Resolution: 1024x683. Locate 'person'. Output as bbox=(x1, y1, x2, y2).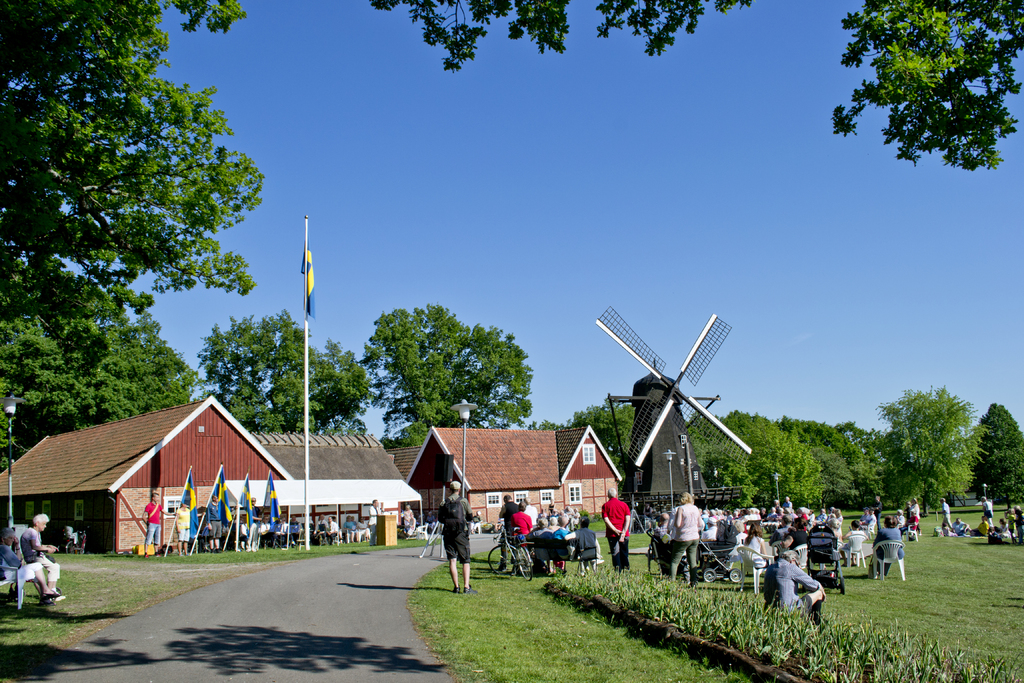
bbox=(358, 518, 369, 542).
